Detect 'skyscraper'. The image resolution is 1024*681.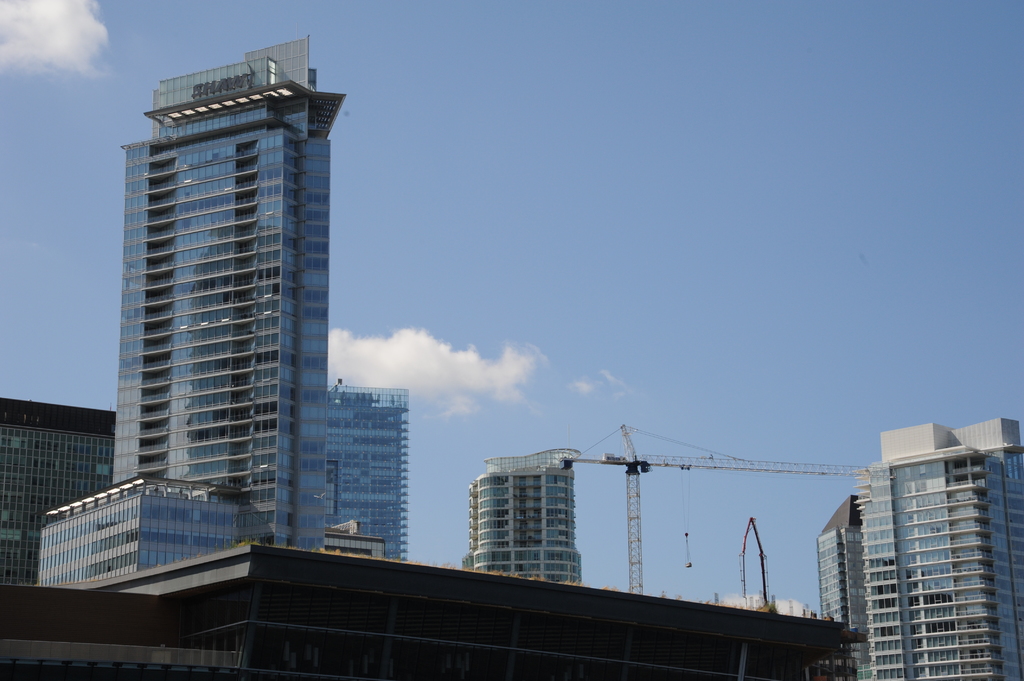
x1=855, y1=418, x2=1023, y2=680.
